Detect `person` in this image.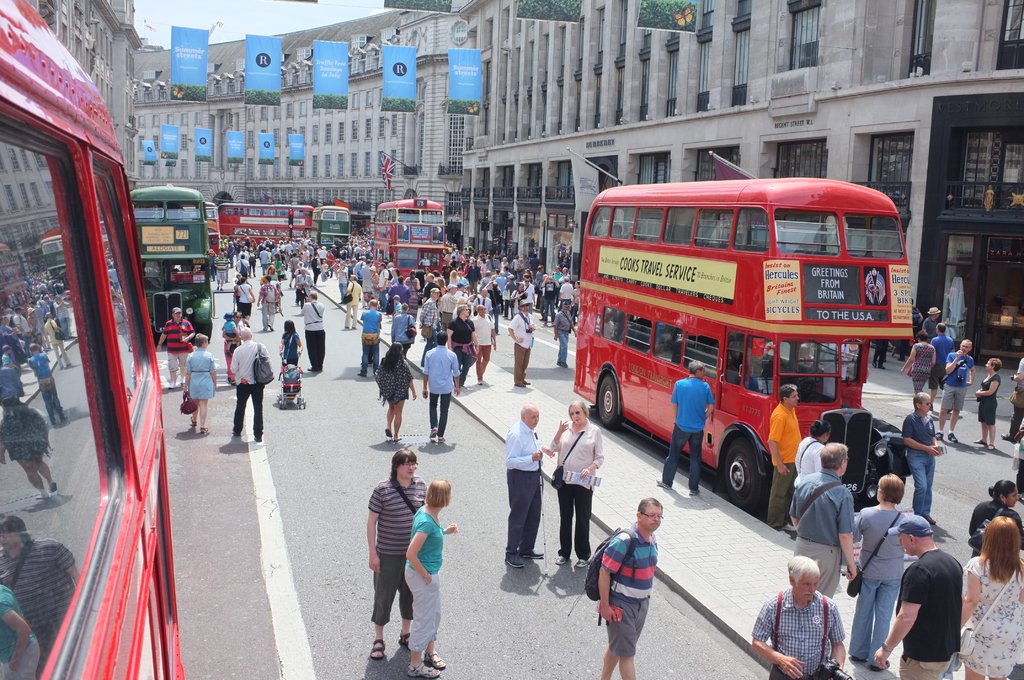
Detection: [left=229, top=325, right=273, bottom=444].
